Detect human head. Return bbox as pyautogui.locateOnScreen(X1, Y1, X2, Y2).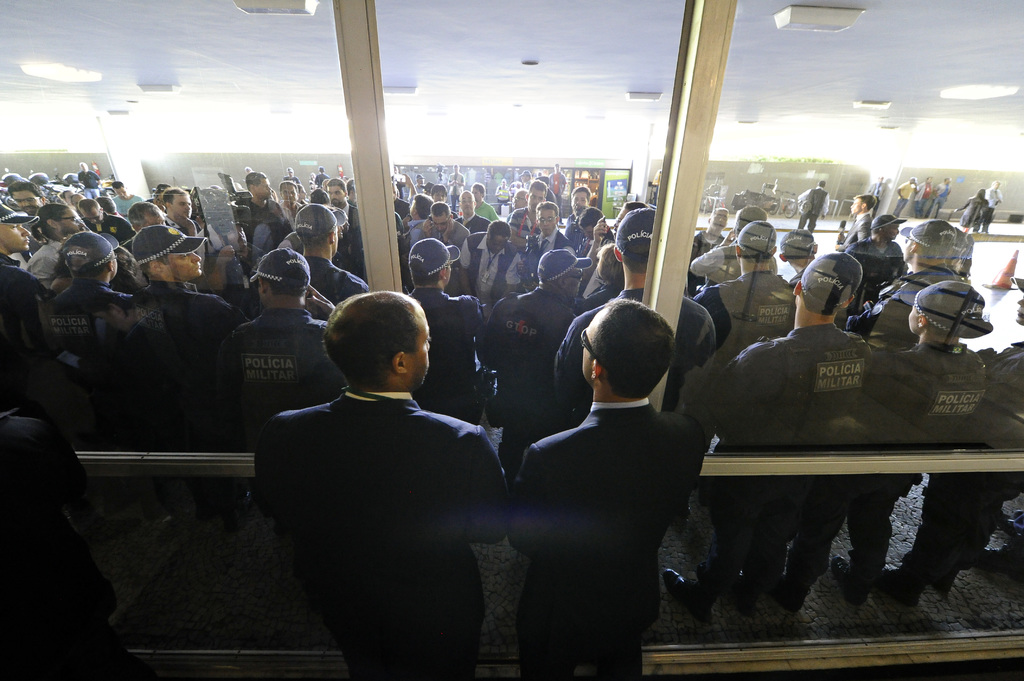
pyautogui.locateOnScreen(152, 182, 175, 202).
